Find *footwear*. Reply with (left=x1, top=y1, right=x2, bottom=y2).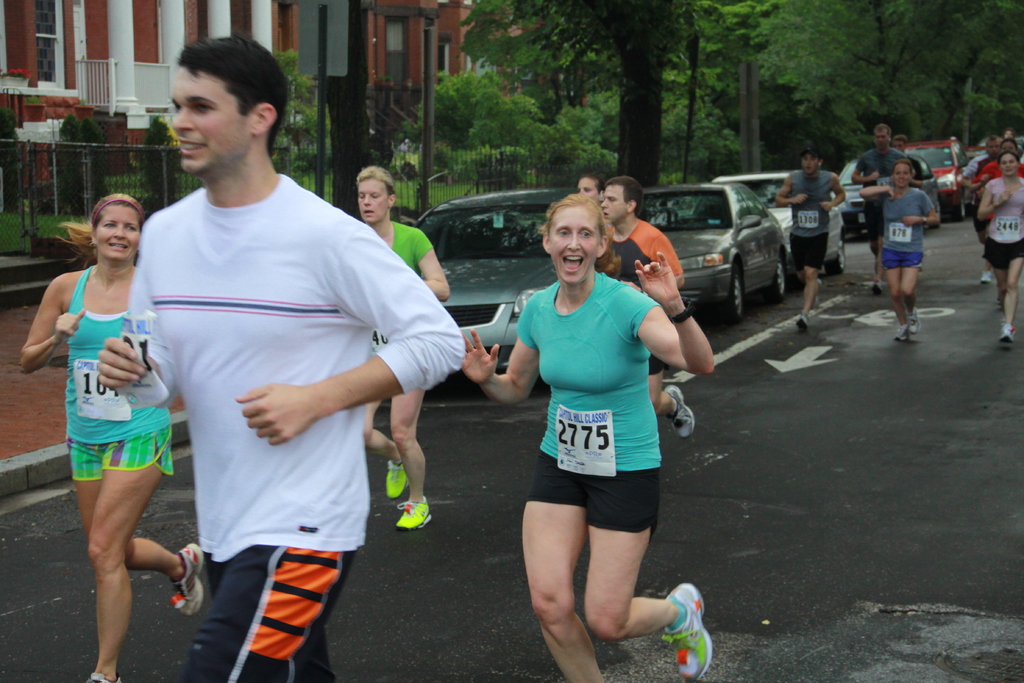
(left=379, top=459, right=414, bottom=502).
